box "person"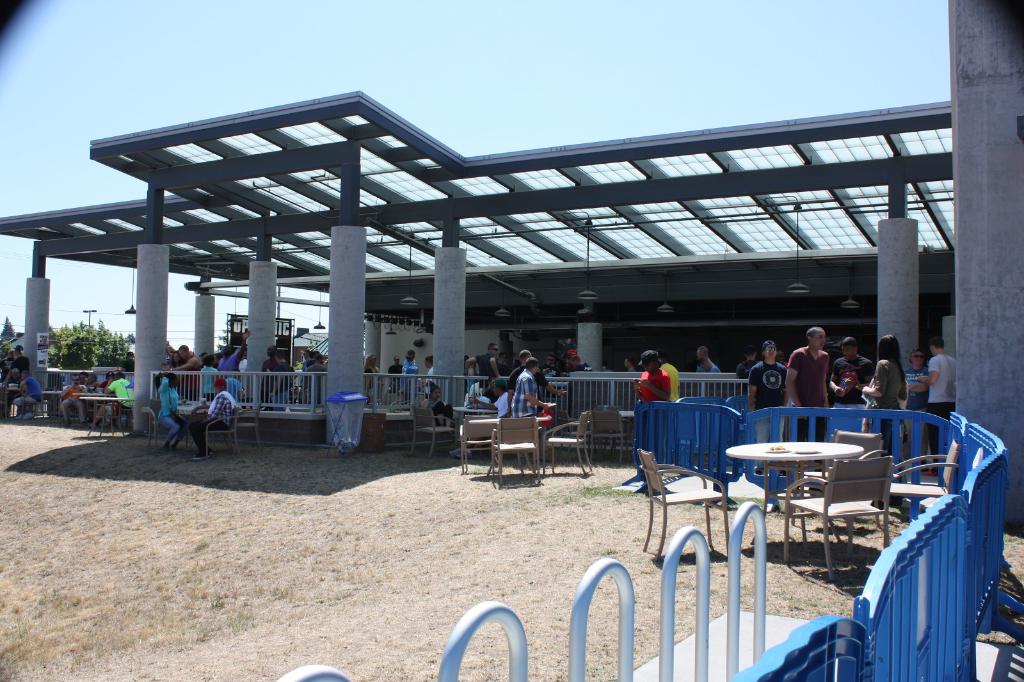
[746, 336, 787, 412]
